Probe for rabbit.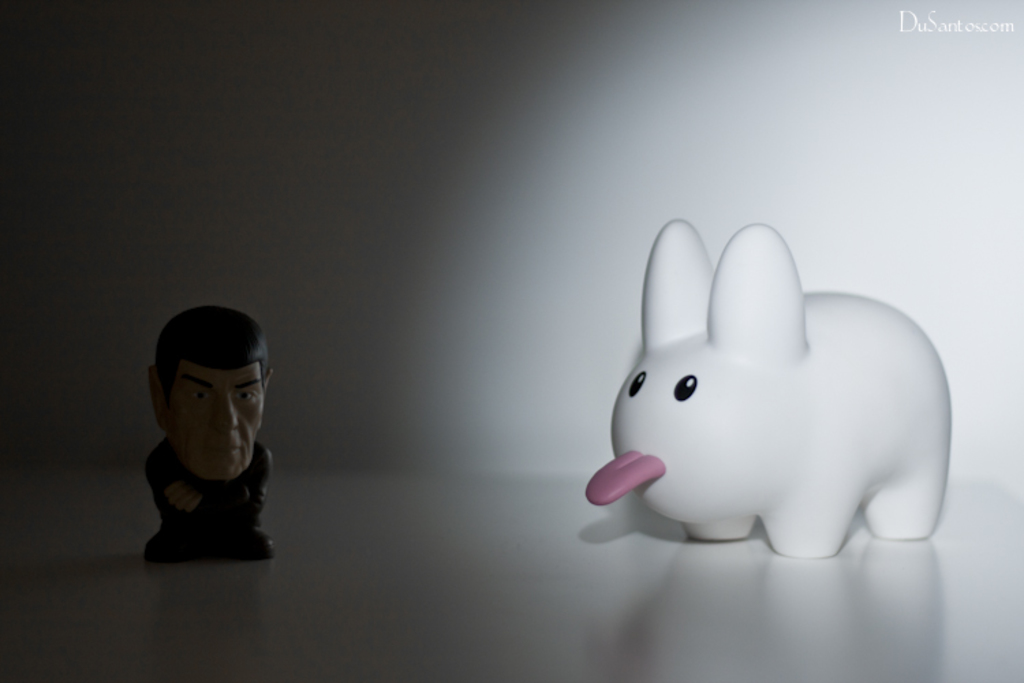
Probe result: [x1=588, y1=216, x2=957, y2=567].
